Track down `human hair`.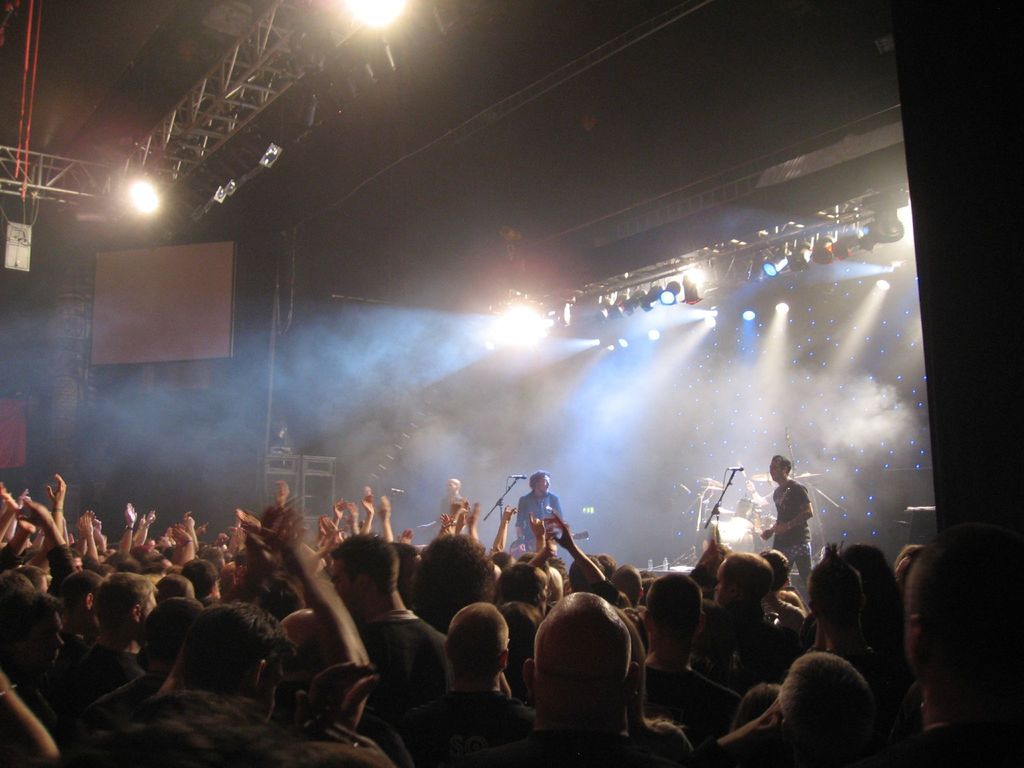
Tracked to <region>771, 653, 868, 759</region>.
